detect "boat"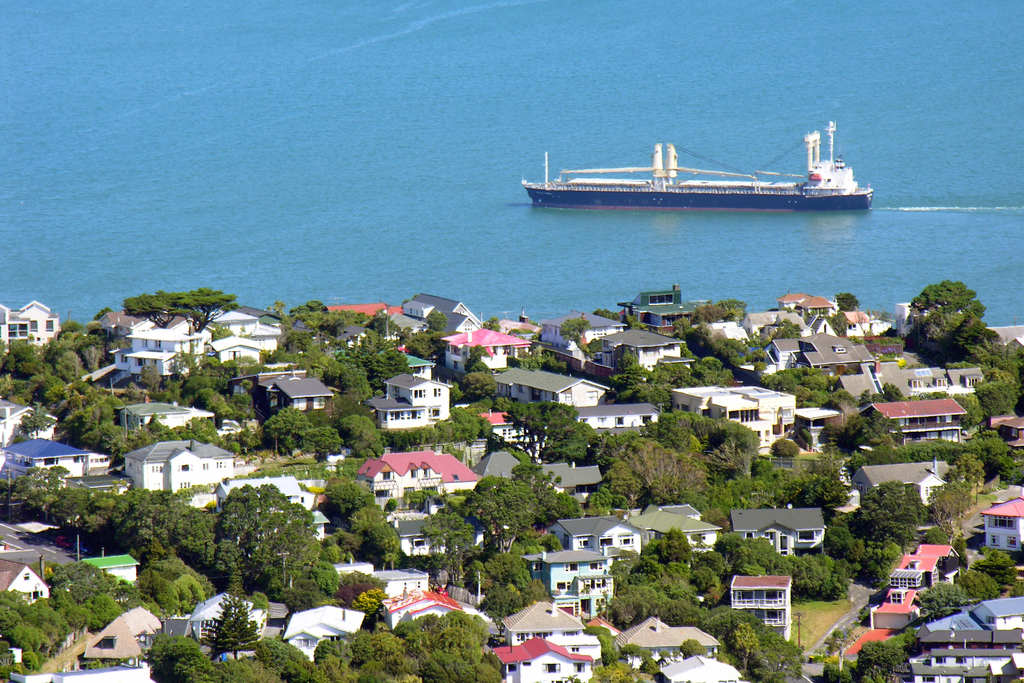
region(515, 113, 869, 209)
